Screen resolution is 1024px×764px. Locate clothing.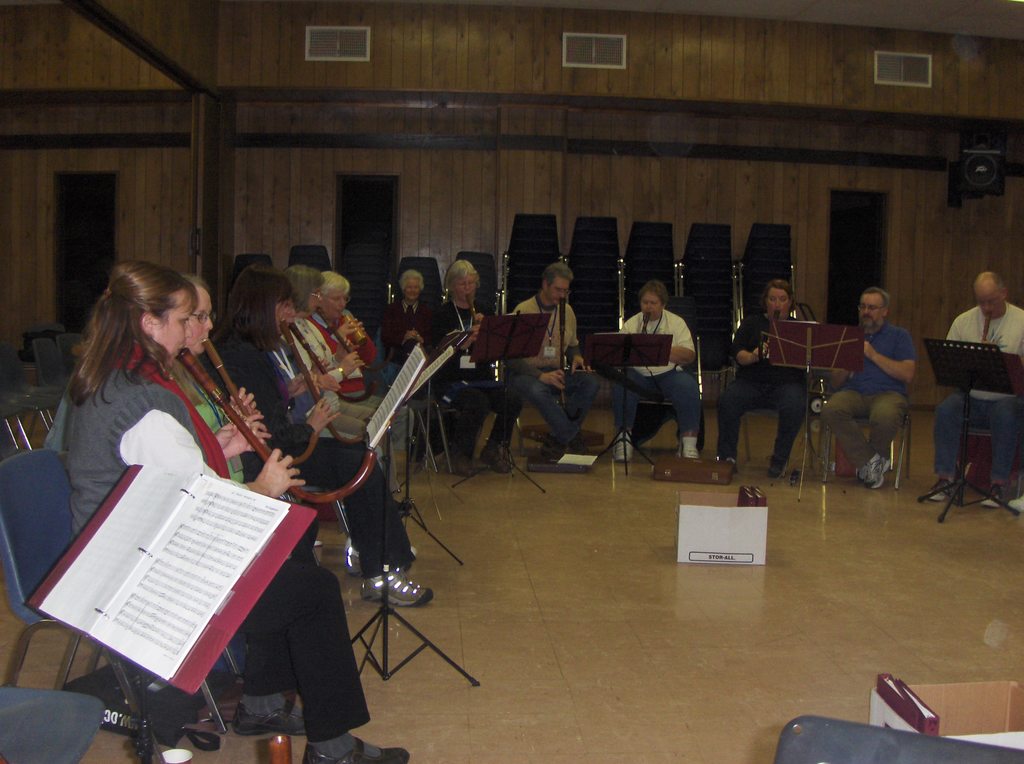
(274,320,382,482).
